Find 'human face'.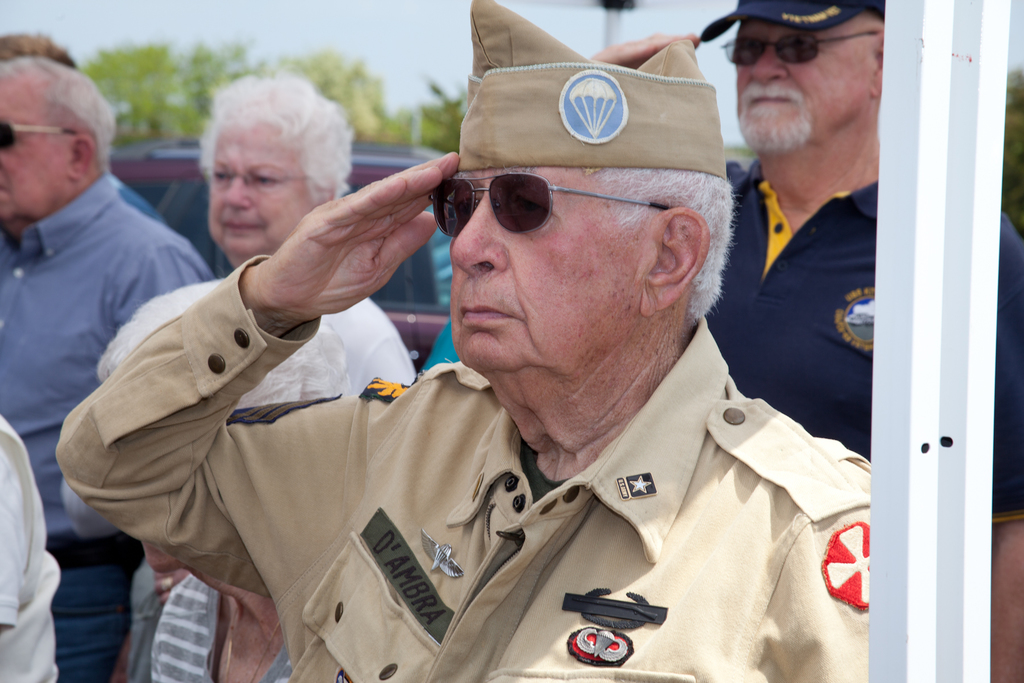
crop(195, 124, 310, 261).
